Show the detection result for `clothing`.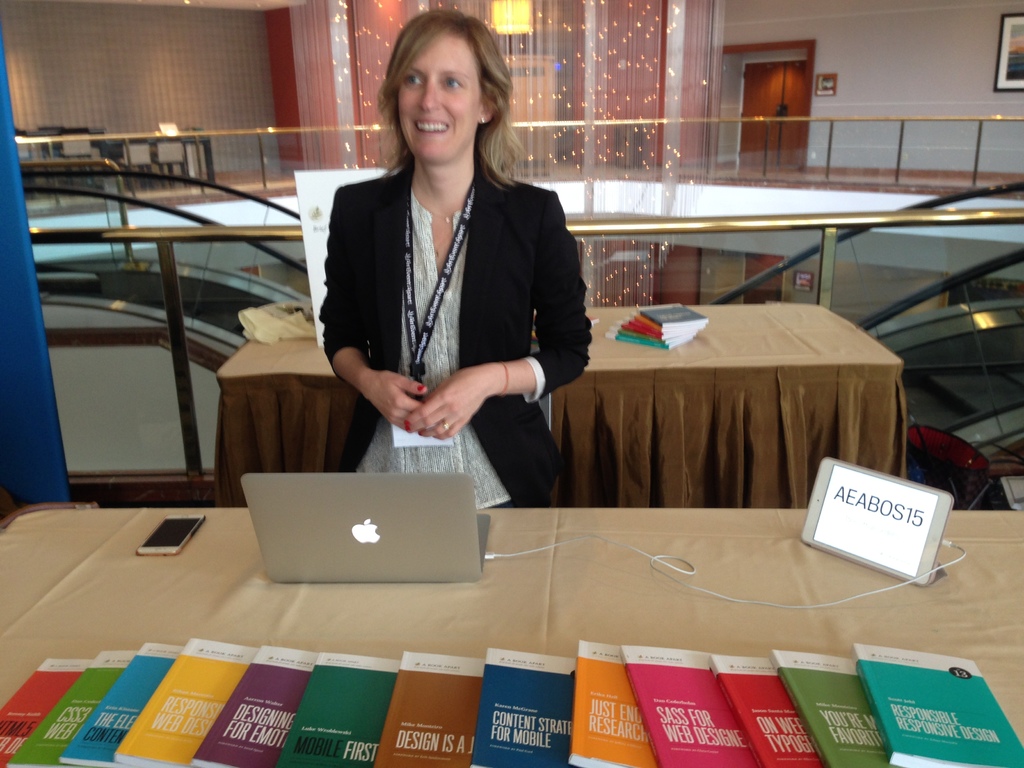
pyautogui.locateOnScreen(304, 122, 585, 491).
